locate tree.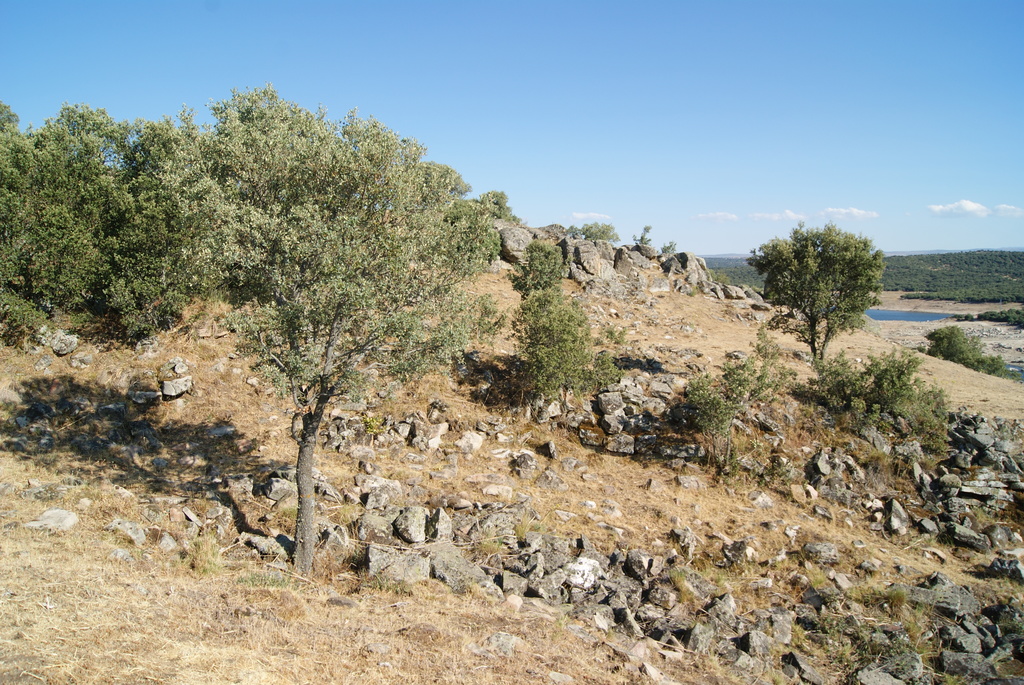
Bounding box: [left=0, top=104, right=216, bottom=340].
